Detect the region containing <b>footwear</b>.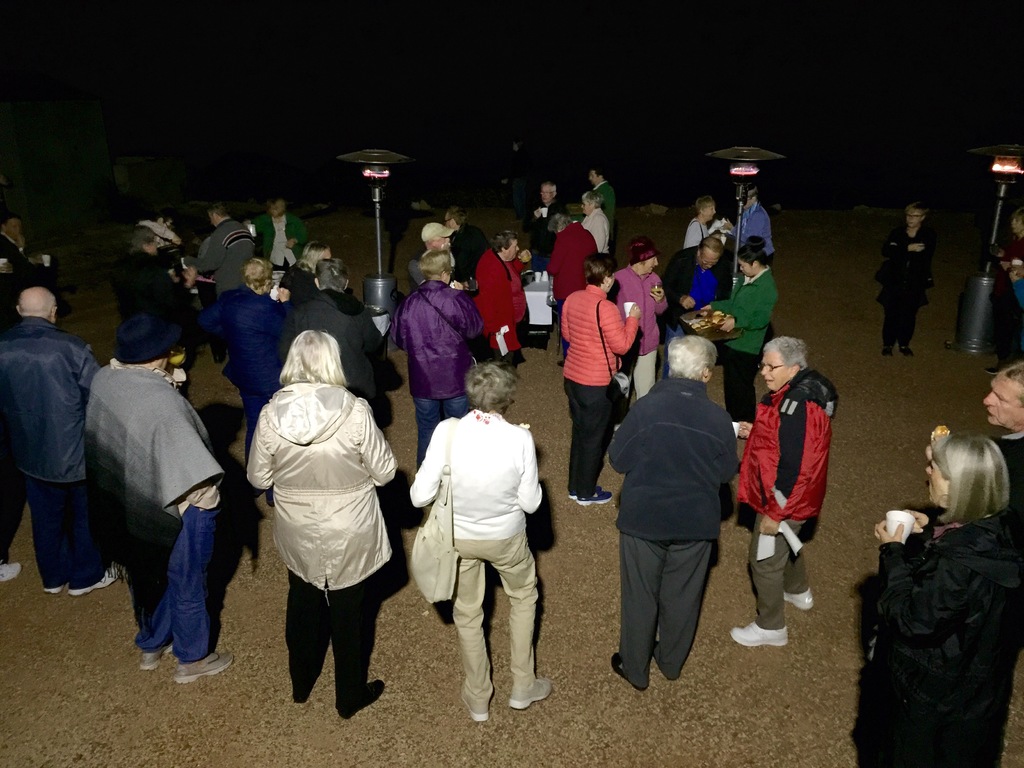
select_region(340, 678, 386, 717).
